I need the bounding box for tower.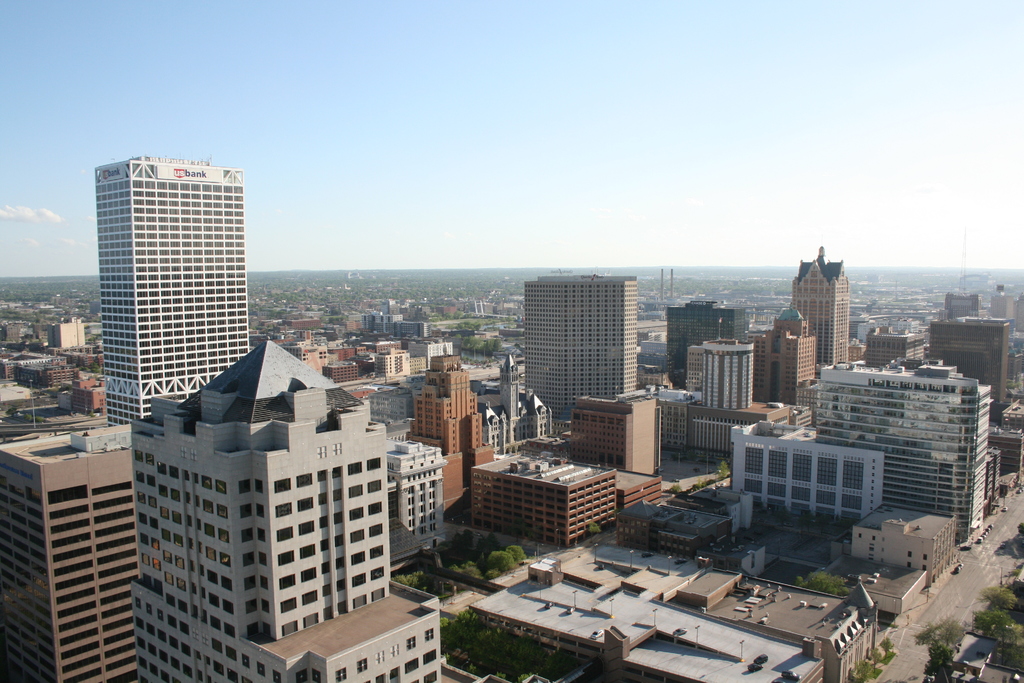
Here it is: [left=682, top=333, right=751, bottom=409].
